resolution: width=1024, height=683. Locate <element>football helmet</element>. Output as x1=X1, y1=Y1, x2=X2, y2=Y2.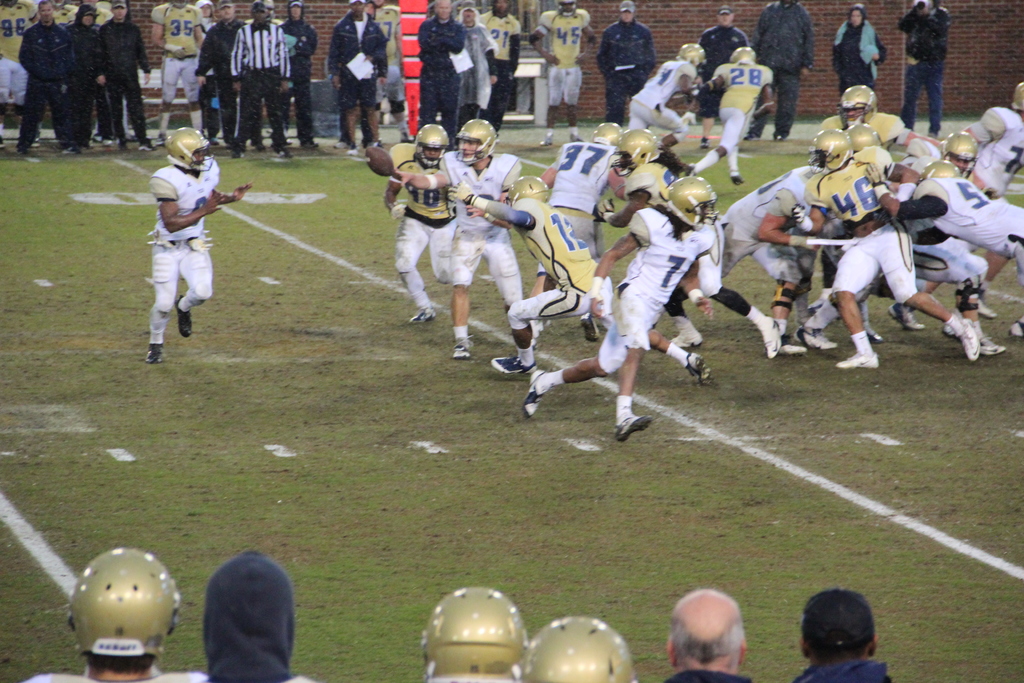
x1=848, y1=126, x2=879, y2=154.
